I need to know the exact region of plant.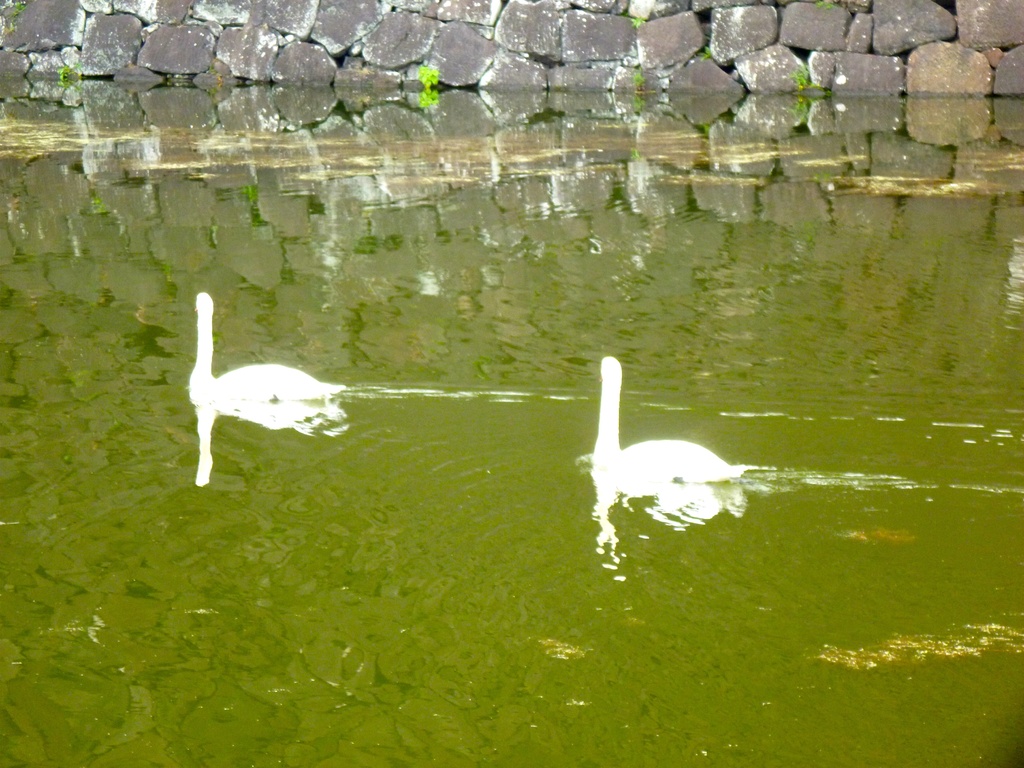
Region: 0,0,33,36.
